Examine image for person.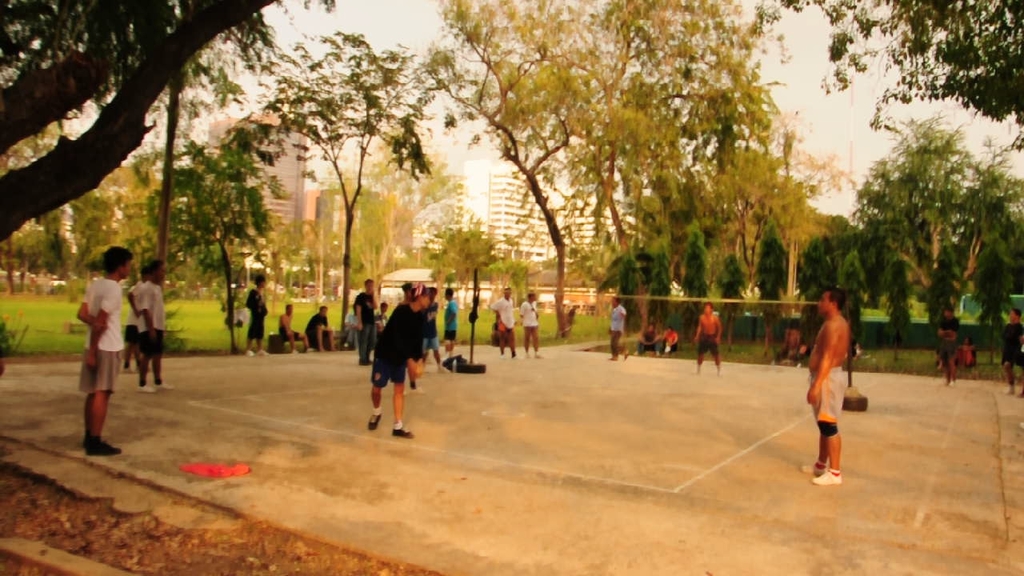
Examination result: left=68, top=239, right=122, bottom=458.
